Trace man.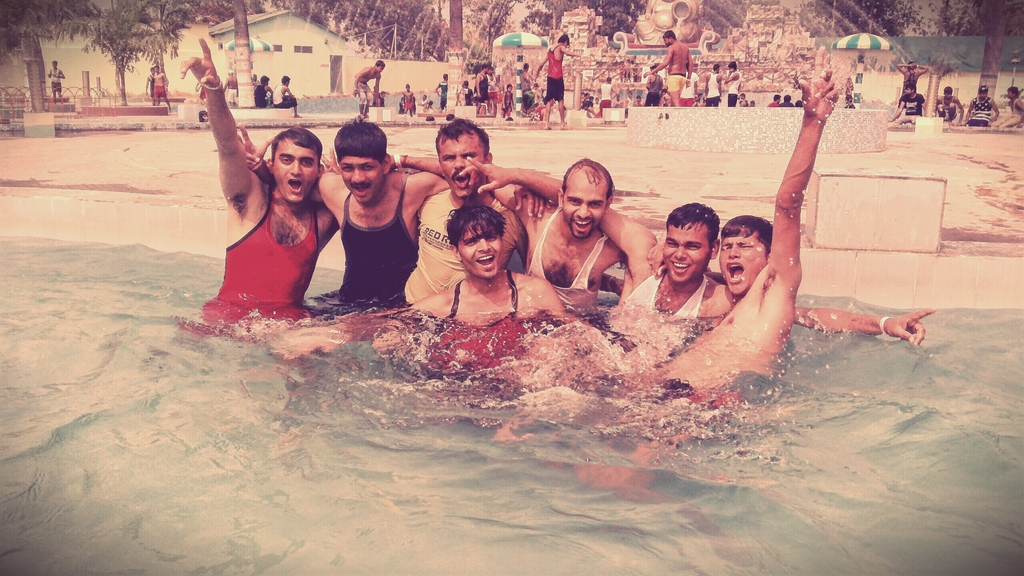
Traced to (642,60,657,108).
